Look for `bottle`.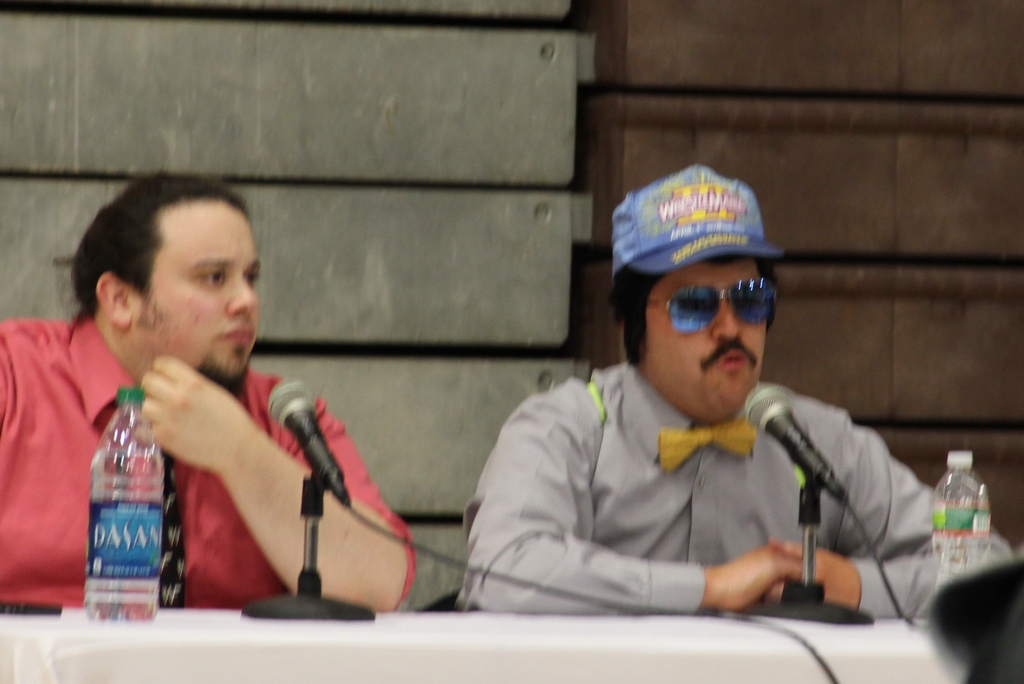
Found: box(928, 449, 993, 589).
